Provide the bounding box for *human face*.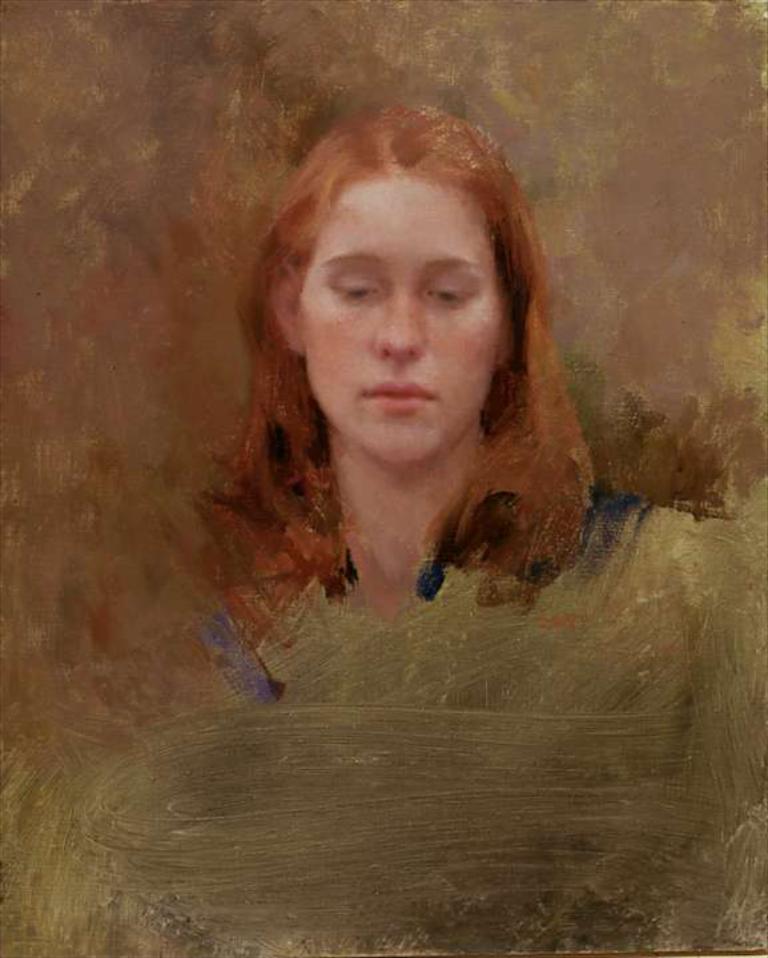
<bbox>298, 184, 502, 470</bbox>.
